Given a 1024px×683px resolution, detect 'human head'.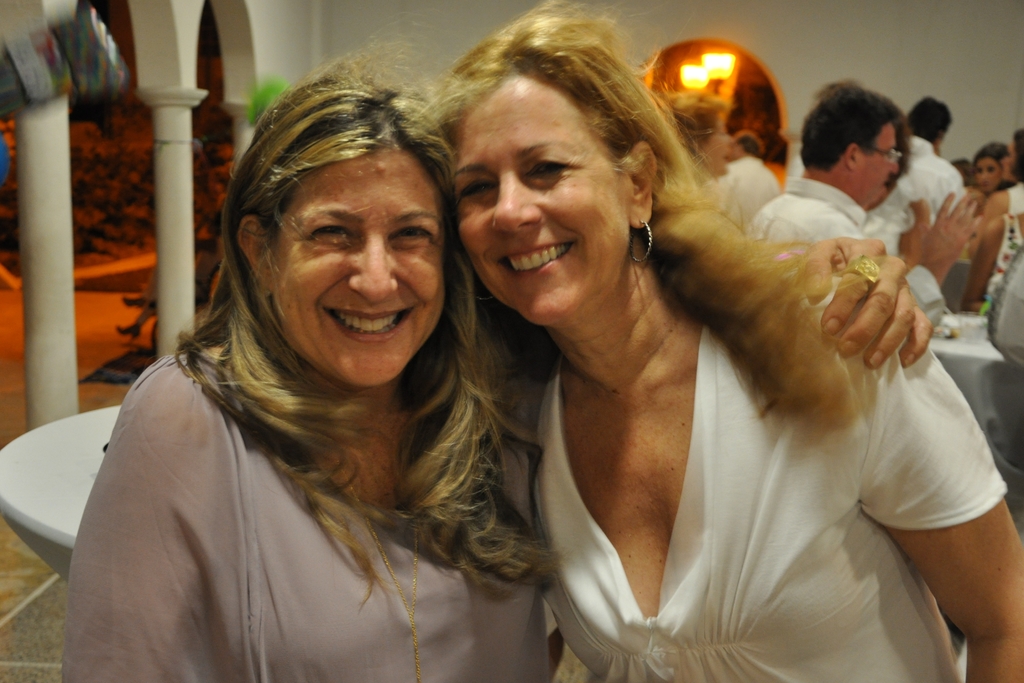
Rect(999, 128, 1023, 183).
